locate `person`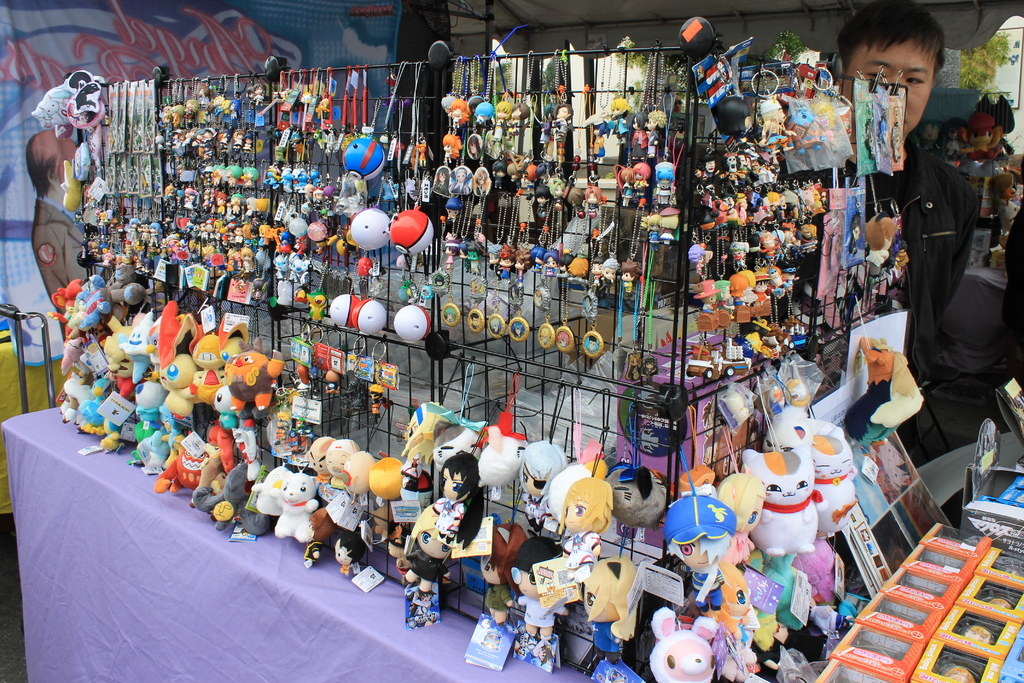
(589,335,596,350)
